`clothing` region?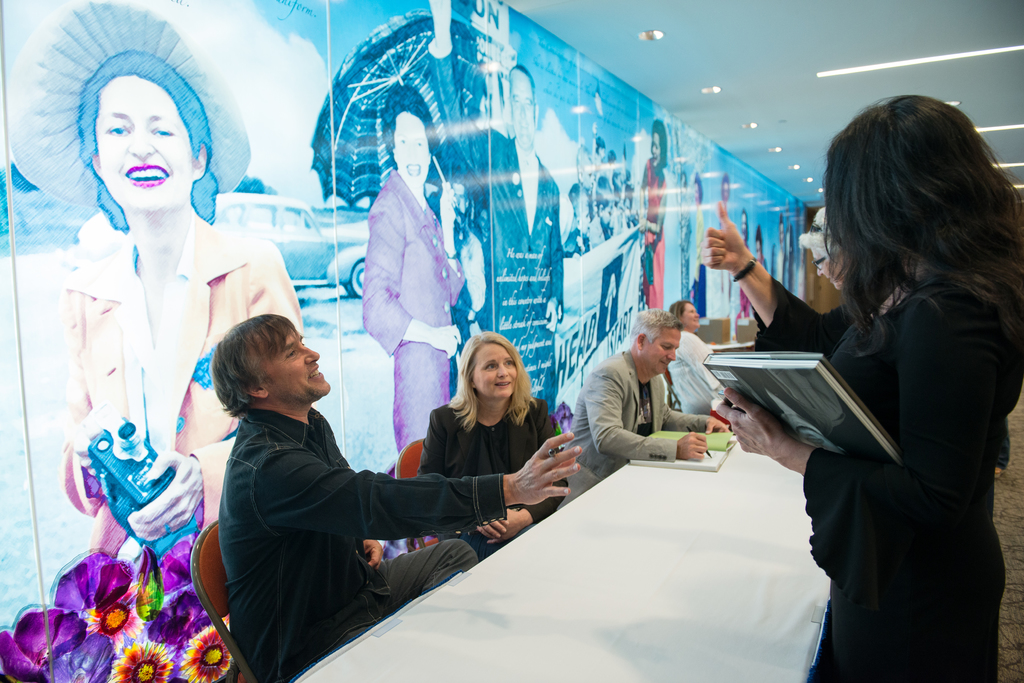
select_region(671, 326, 727, 412)
